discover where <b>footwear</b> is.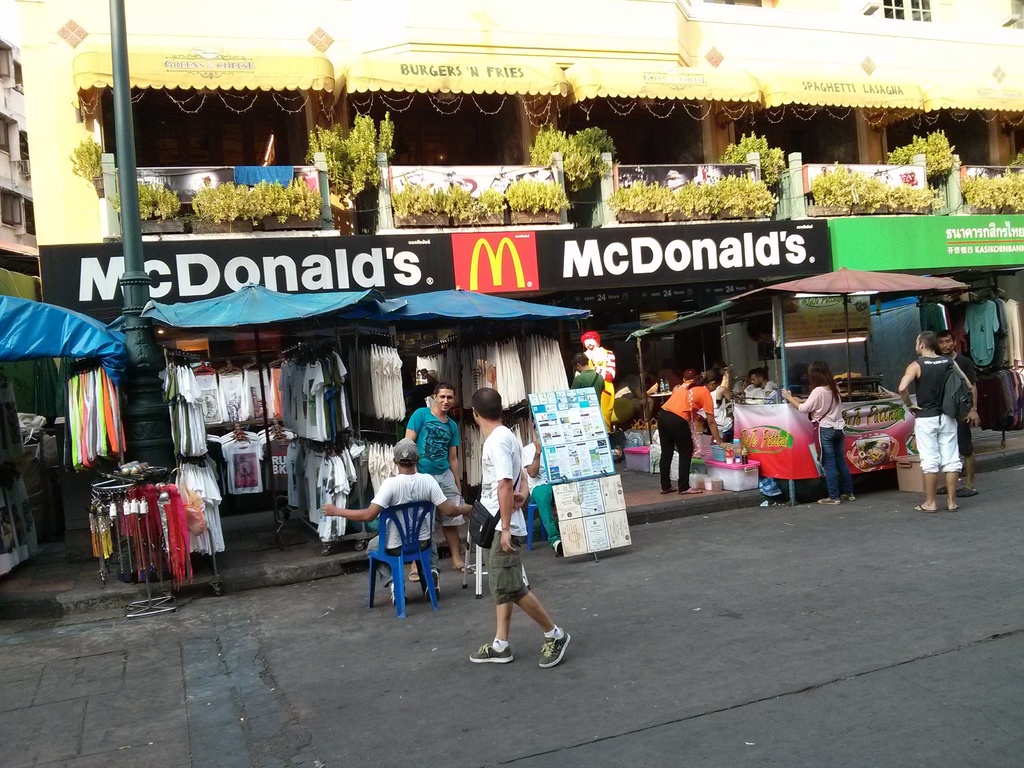
Discovered at [left=468, top=641, right=518, bottom=662].
